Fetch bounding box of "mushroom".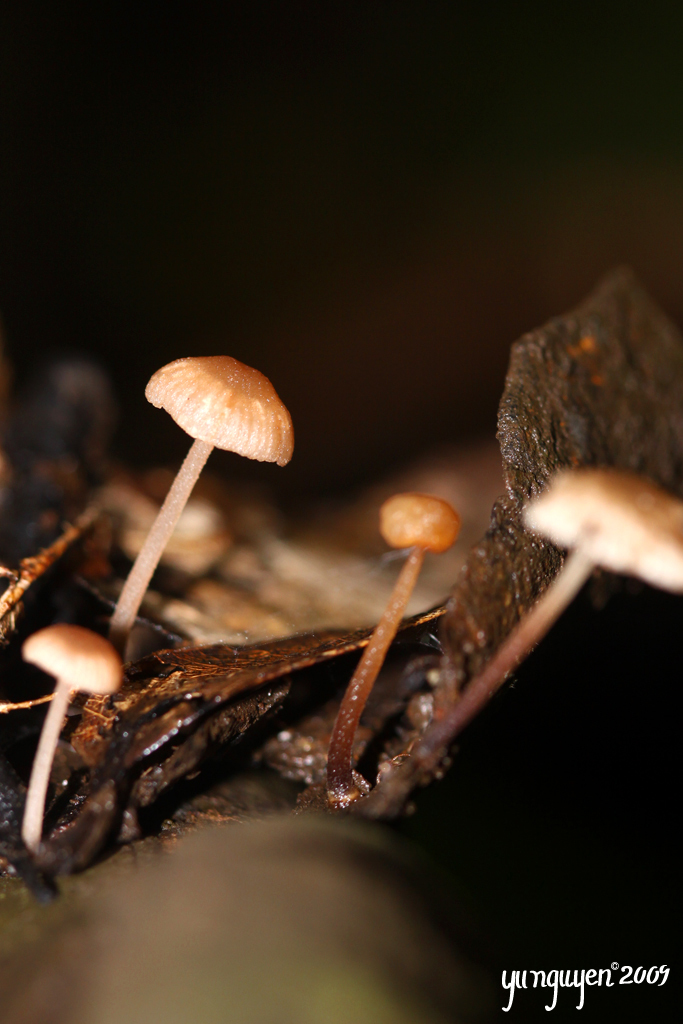
Bbox: region(124, 343, 295, 667).
